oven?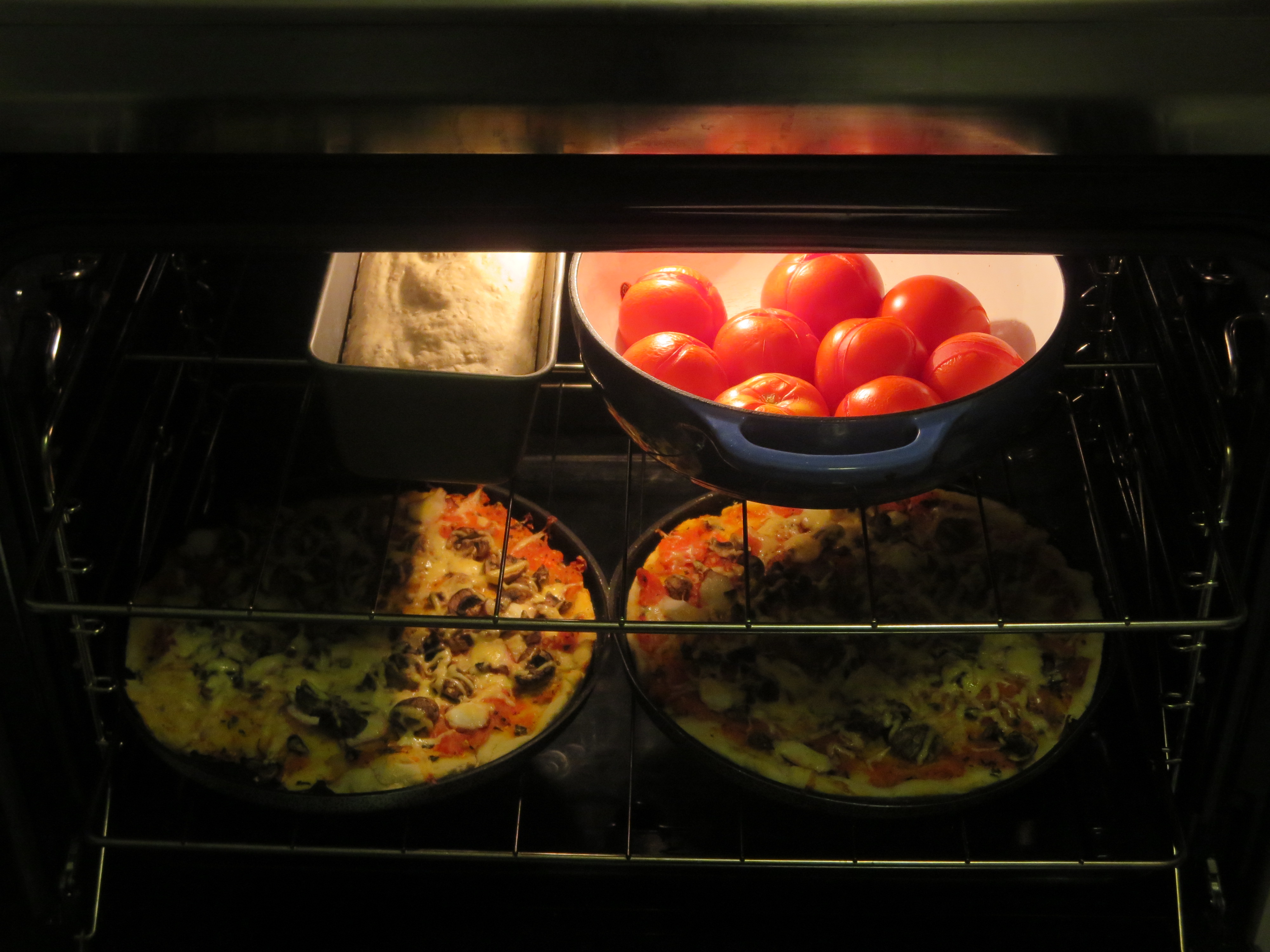
region(0, 0, 403, 301)
